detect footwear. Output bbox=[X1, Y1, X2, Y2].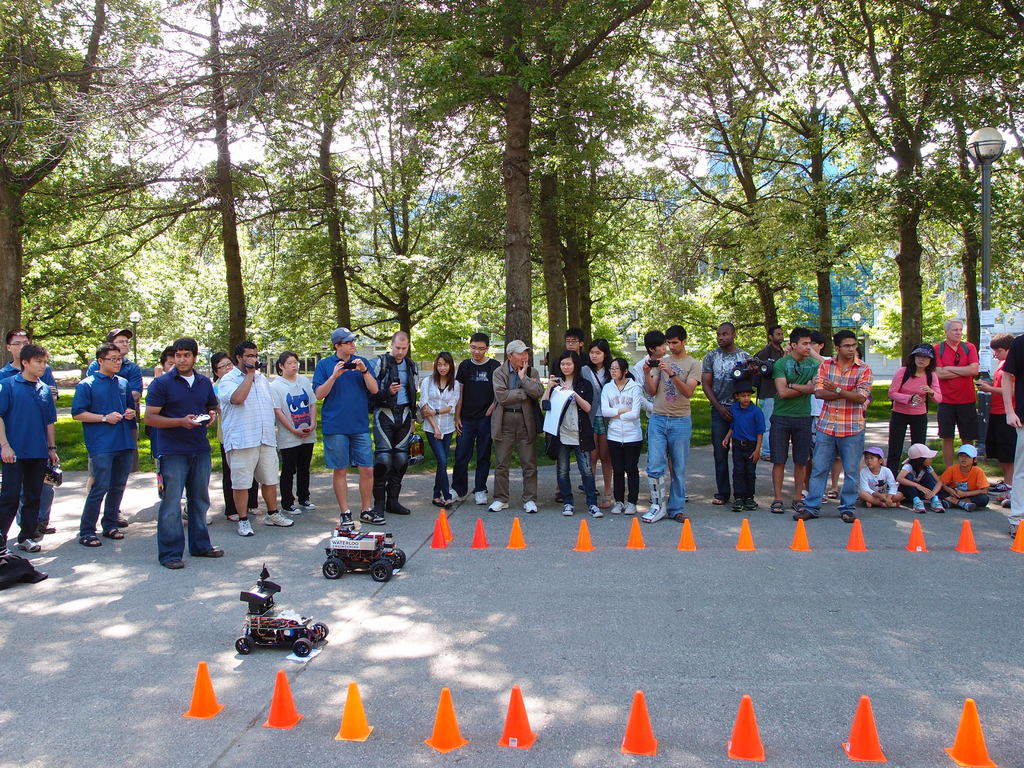
bbox=[858, 502, 874, 511].
